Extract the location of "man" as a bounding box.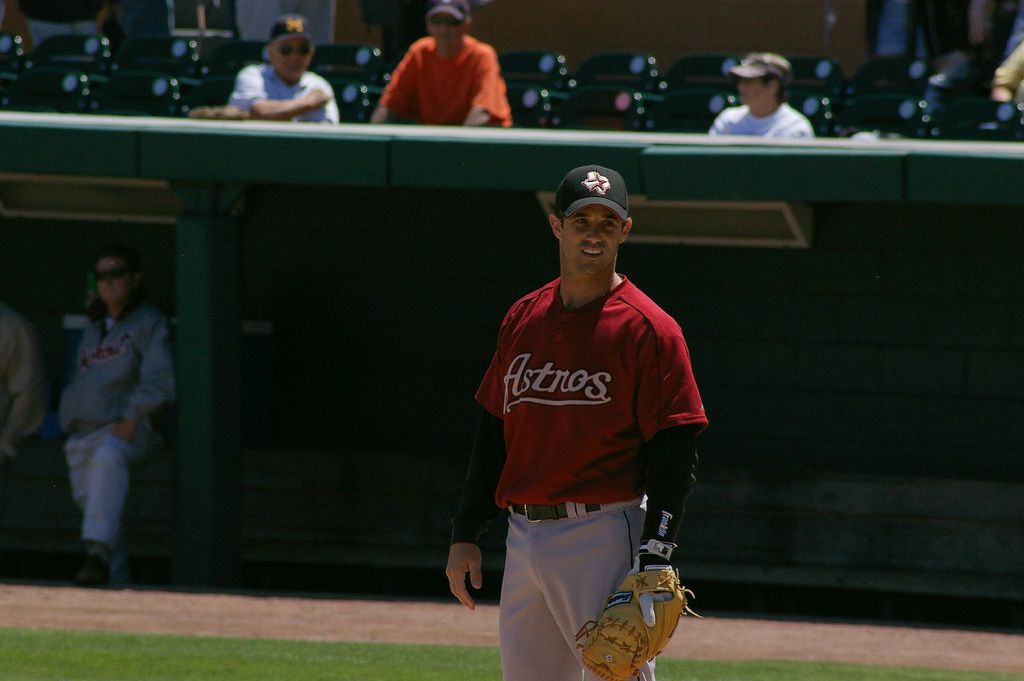
708,53,816,138.
